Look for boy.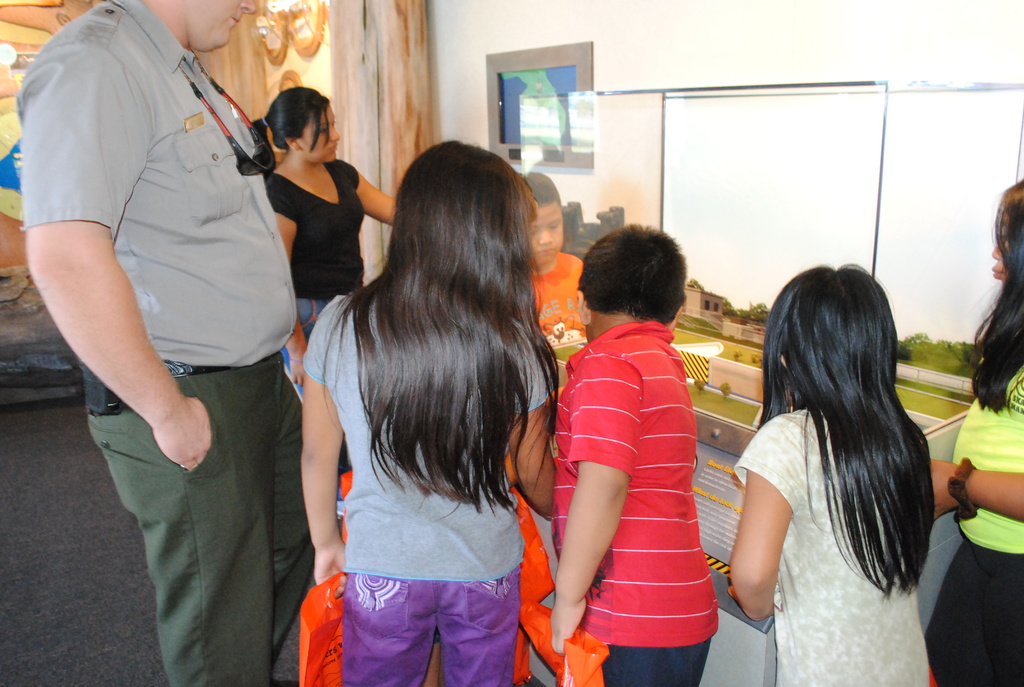
Found: bbox=[552, 225, 717, 686].
